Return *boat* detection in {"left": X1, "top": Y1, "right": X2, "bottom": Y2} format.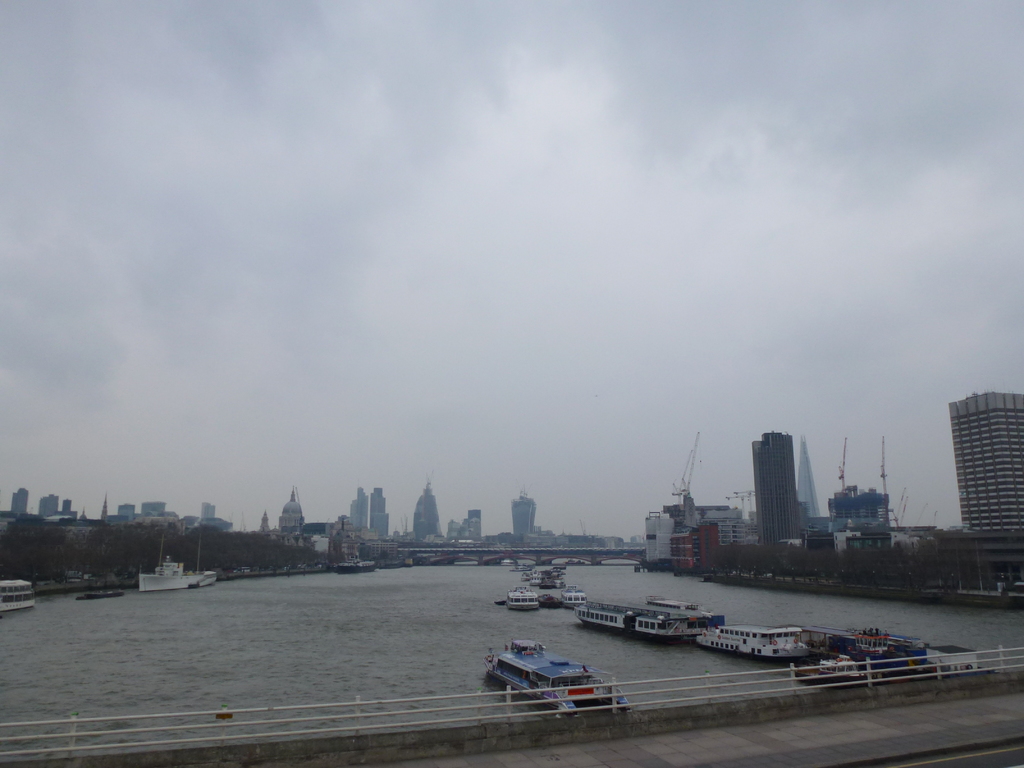
{"left": 0, "top": 582, "right": 42, "bottom": 615}.
